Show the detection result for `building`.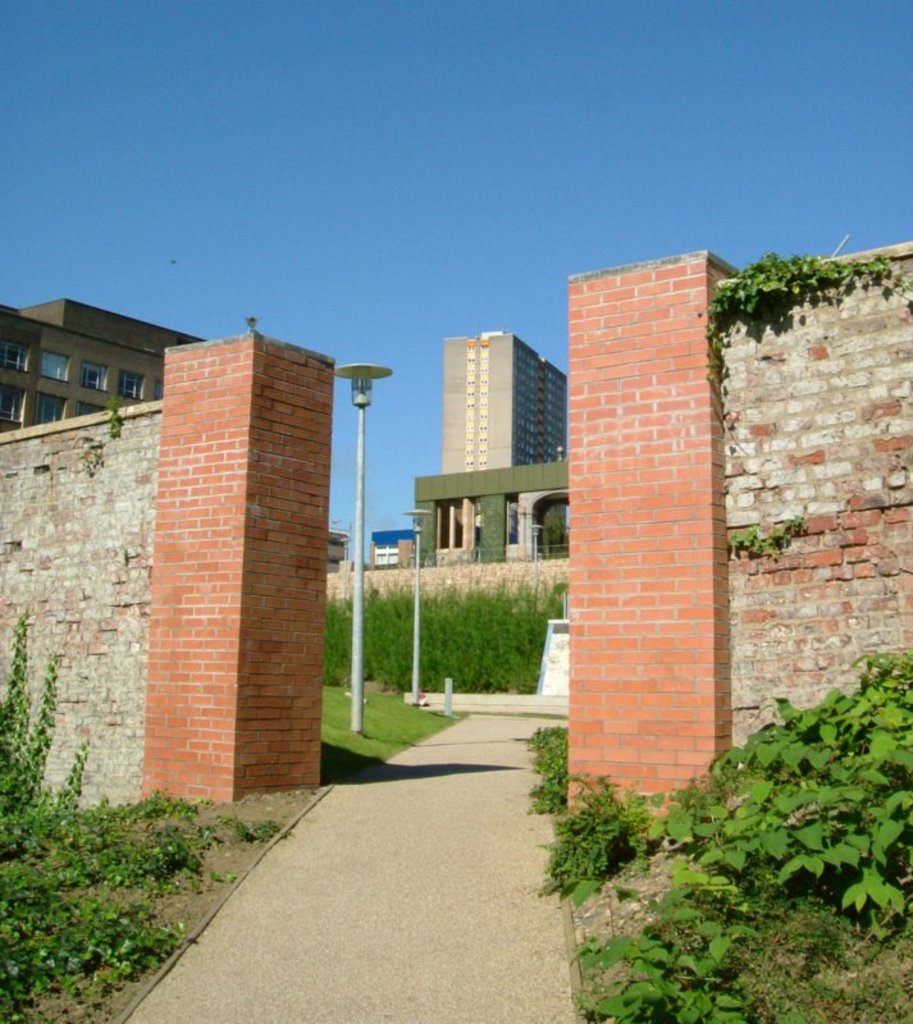
(left=438, top=321, right=567, bottom=549).
